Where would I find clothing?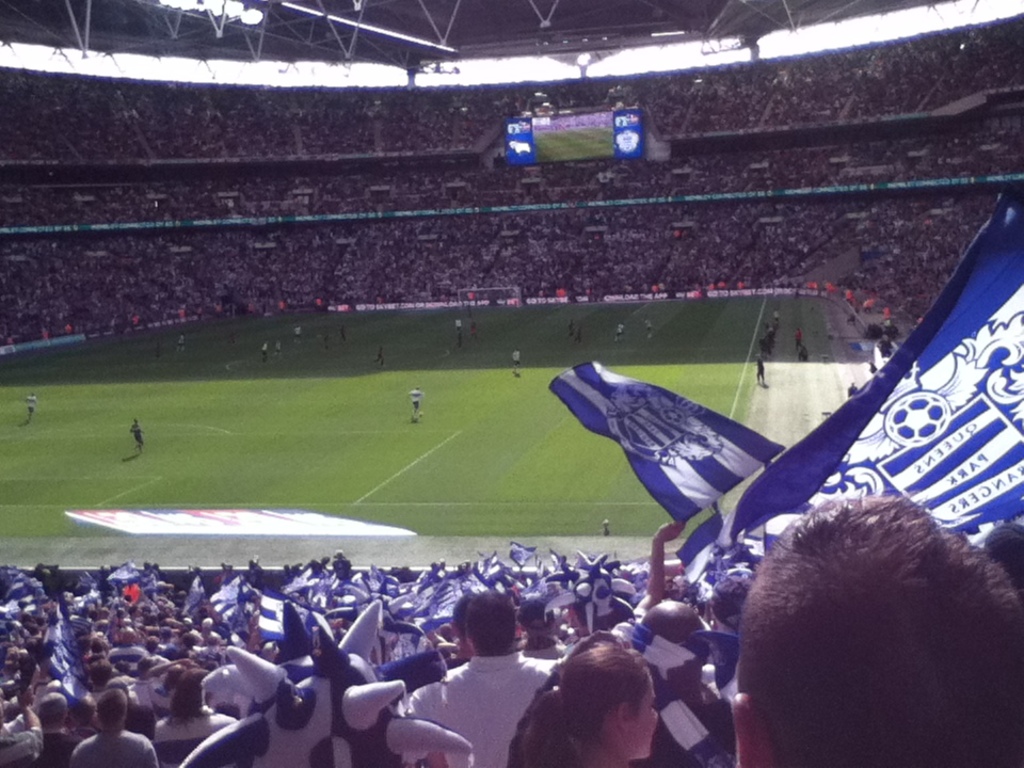
At 454:317:463:334.
